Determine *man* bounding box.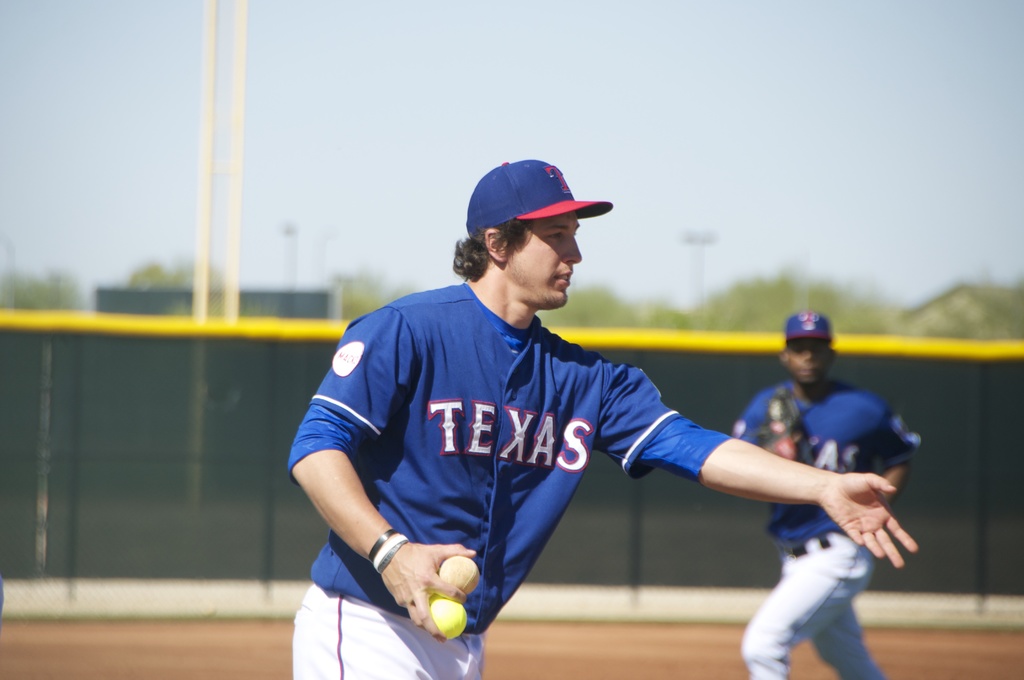
Determined: <box>715,320,926,676</box>.
